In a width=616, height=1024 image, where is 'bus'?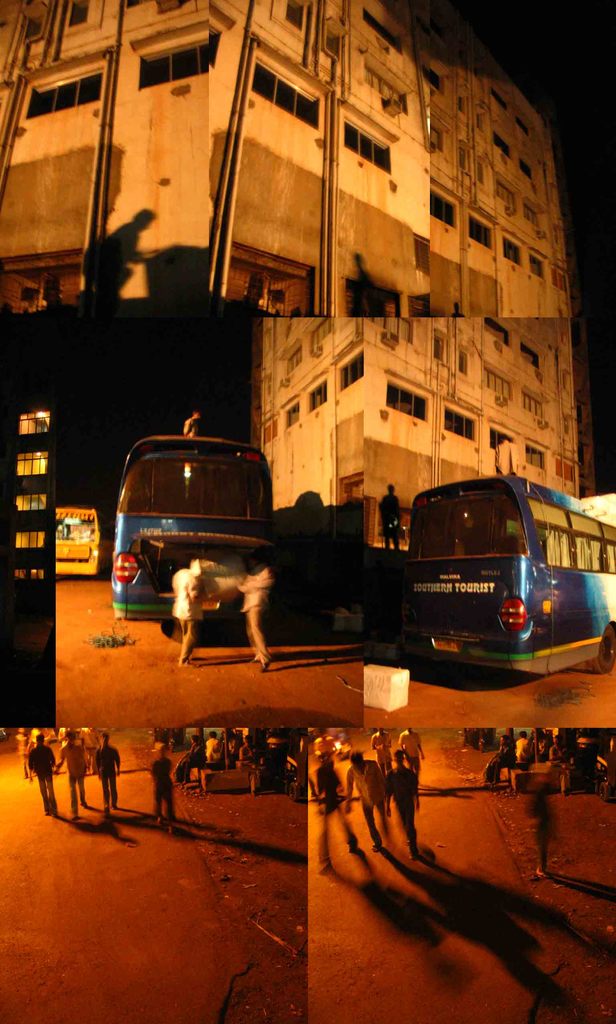
box(394, 483, 615, 673).
